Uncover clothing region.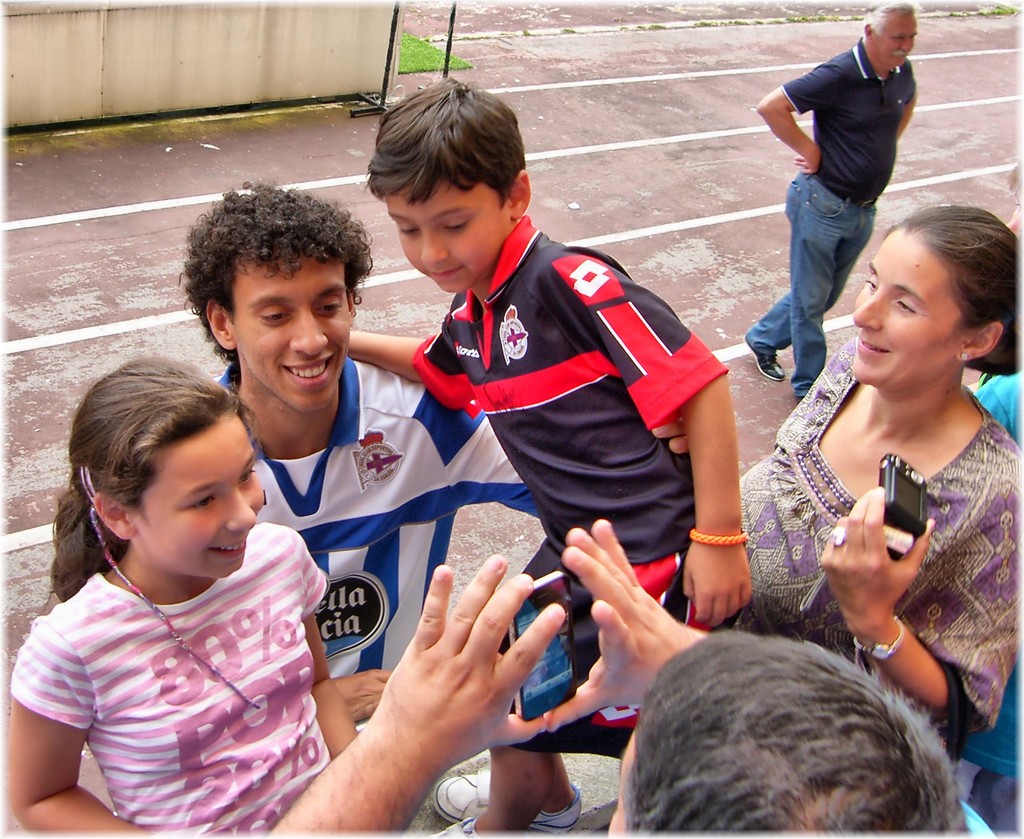
Uncovered: (970,367,1021,835).
